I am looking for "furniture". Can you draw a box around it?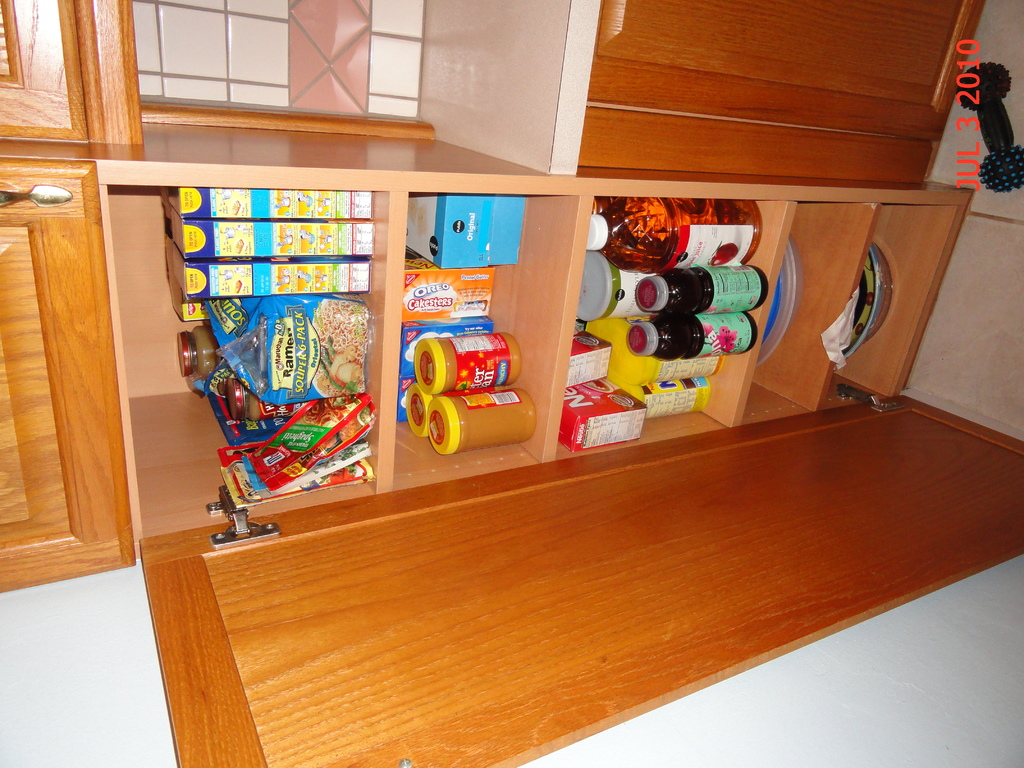
Sure, the bounding box is box=[95, 132, 1023, 767].
